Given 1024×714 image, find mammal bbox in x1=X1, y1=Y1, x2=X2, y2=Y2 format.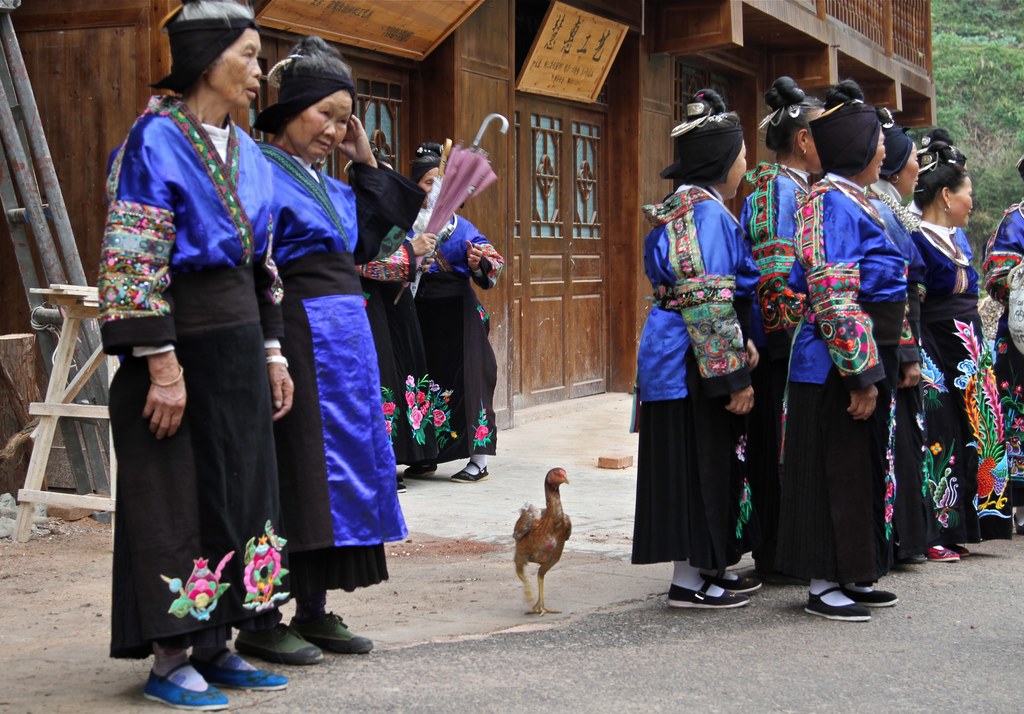
x1=719, y1=72, x2=814, y2=588.
